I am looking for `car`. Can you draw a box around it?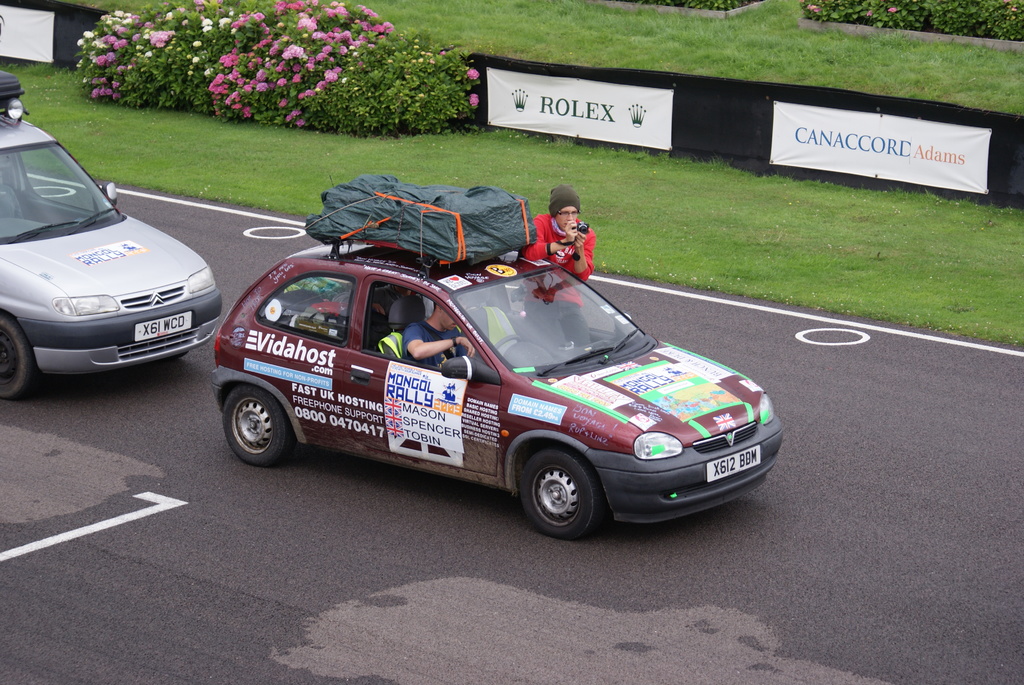
Sure, the bounding box is Rect(0, 112, 222, 397).
